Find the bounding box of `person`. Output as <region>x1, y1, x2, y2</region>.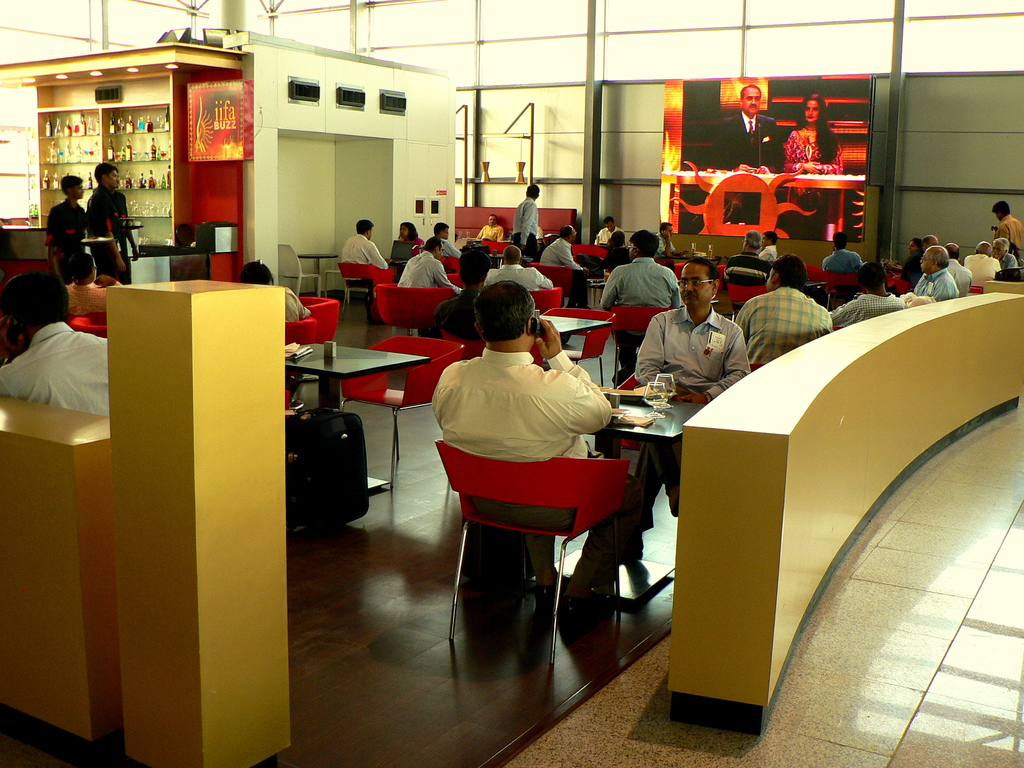
<region>337, 218, 387, 269</region>.
